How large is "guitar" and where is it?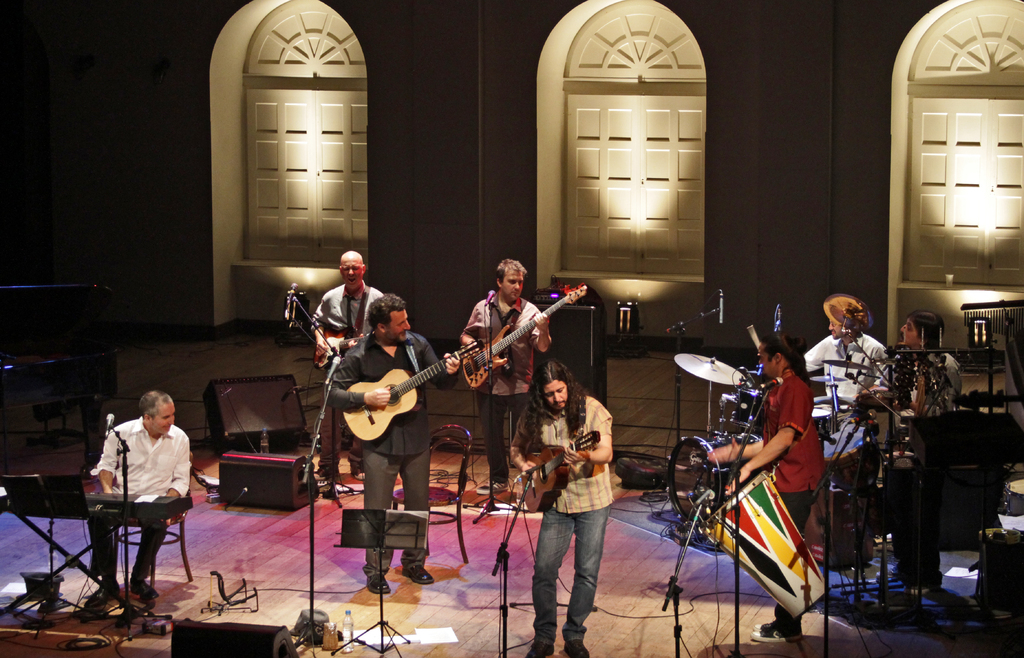
Bounding box: 516 428 605 519.
